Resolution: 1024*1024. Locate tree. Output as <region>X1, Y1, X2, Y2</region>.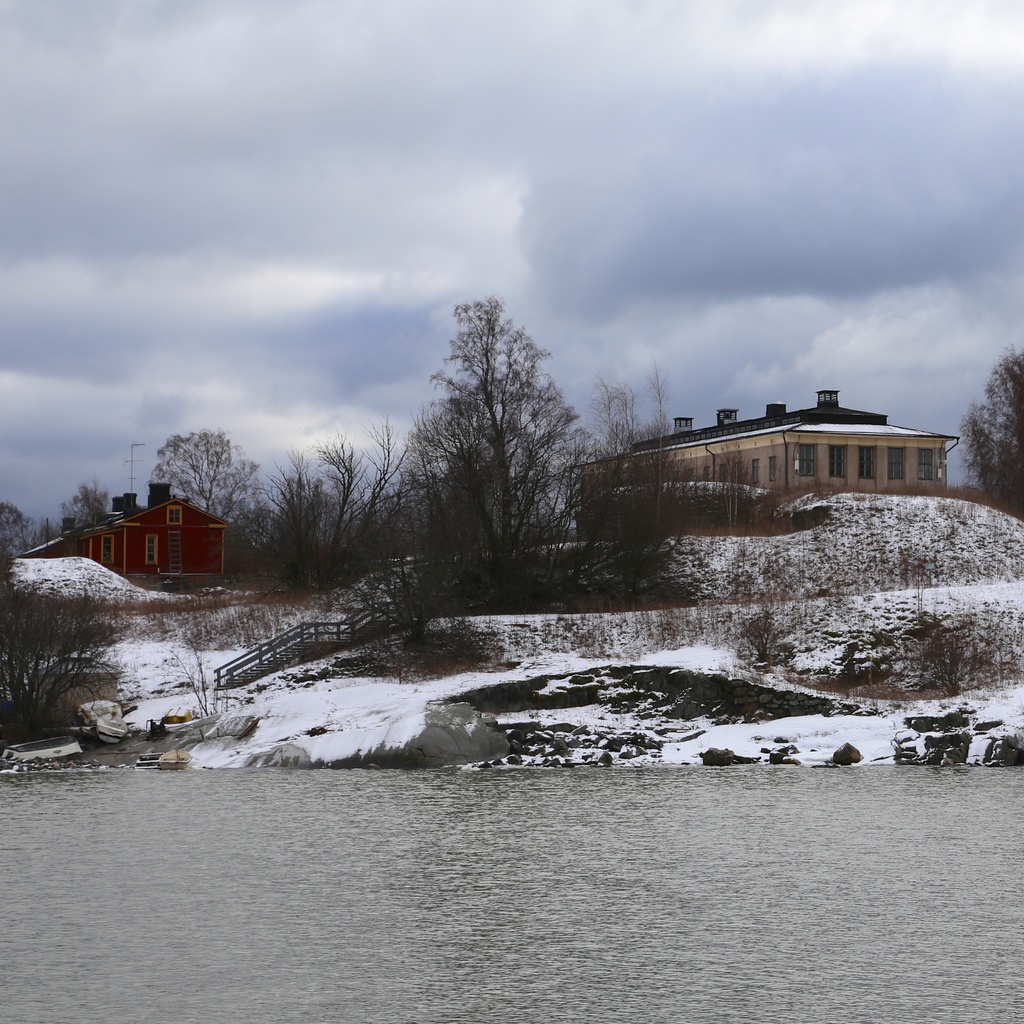
<region>213, 435, 430, 614</region>.
